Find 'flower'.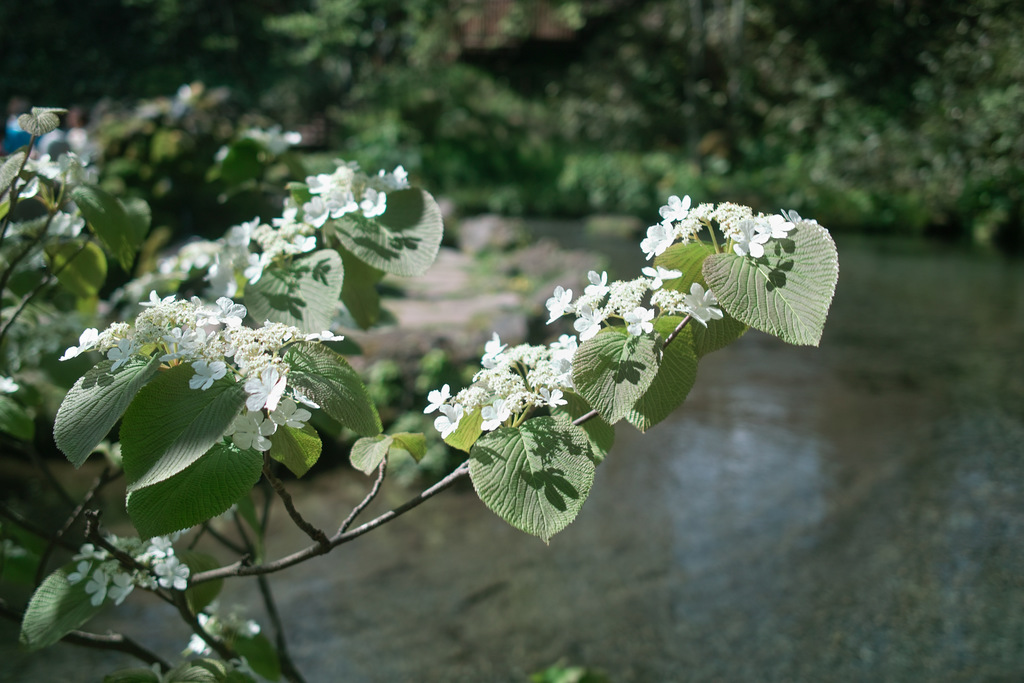
547:332:573:357.
